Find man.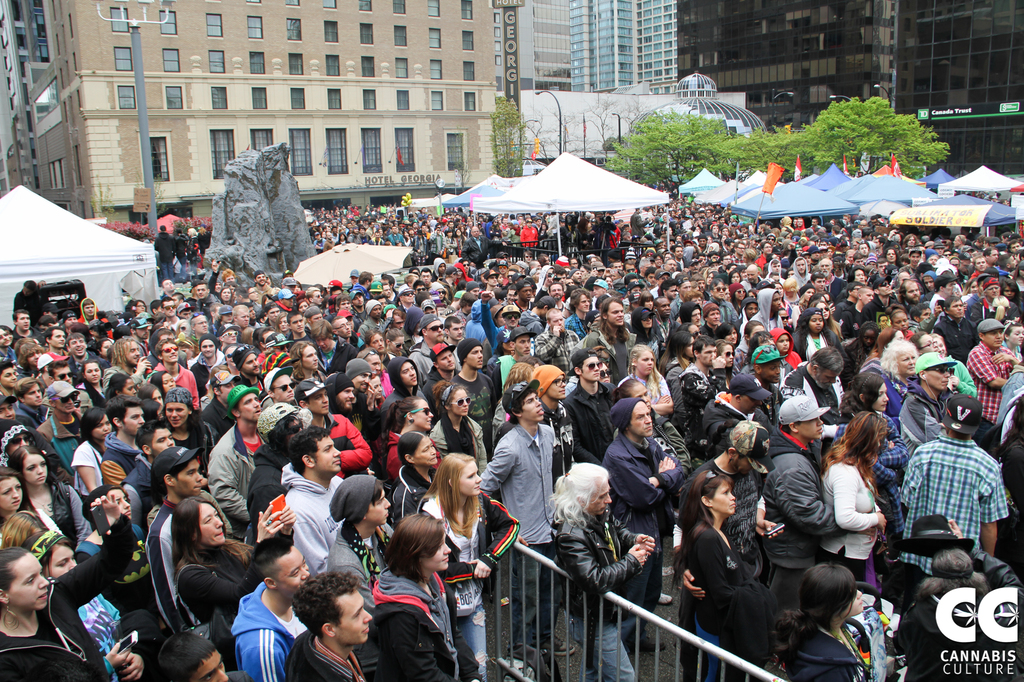
box(900, 246, 918, 273).
